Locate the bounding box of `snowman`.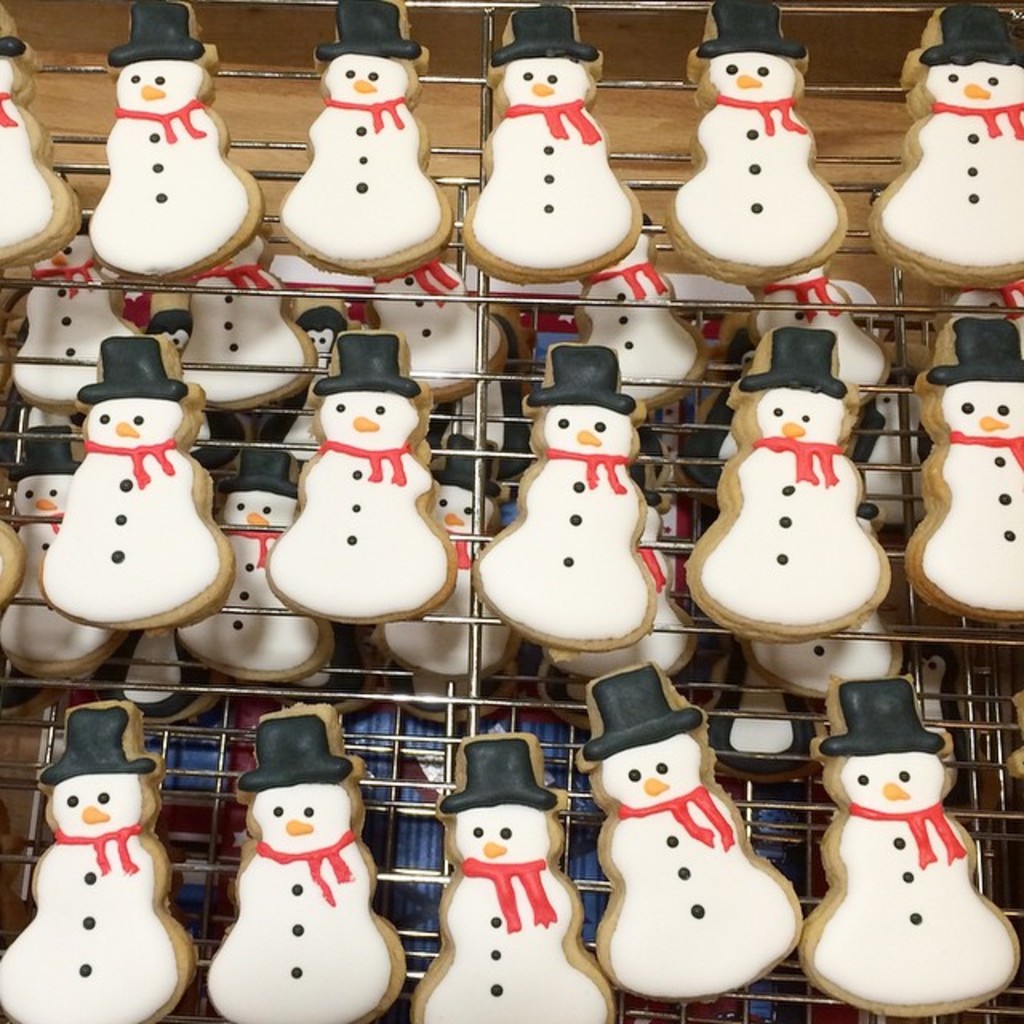
Bounding box: 62 13 269 299.
